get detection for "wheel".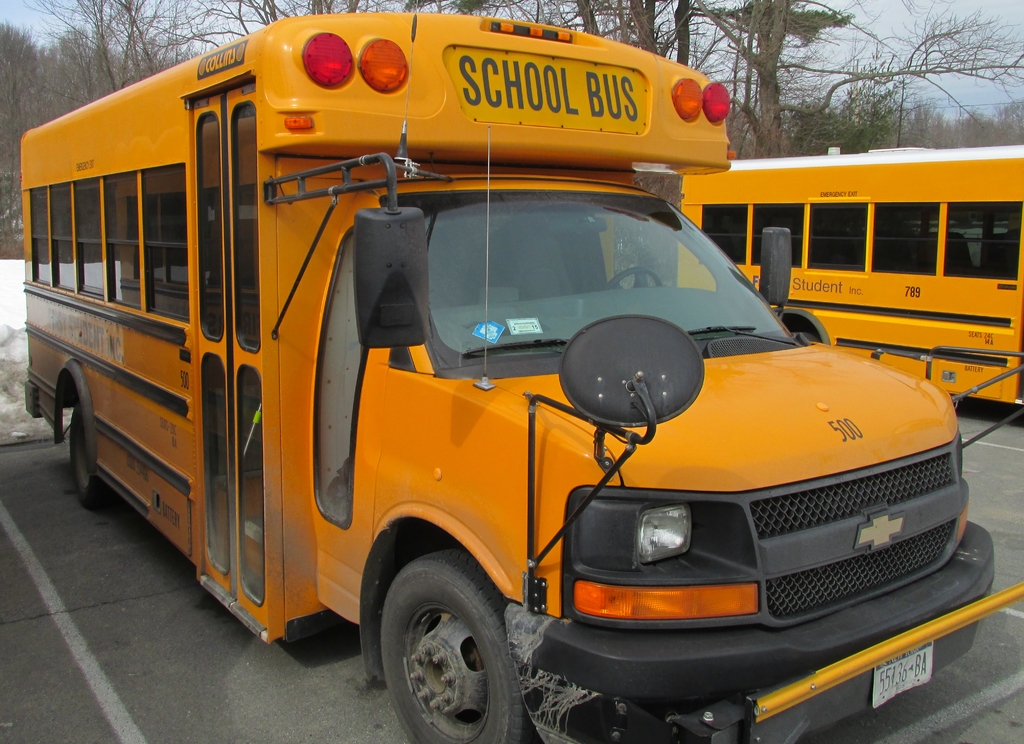
Detection: [left=604, top=270, right=661, bottom=289].
